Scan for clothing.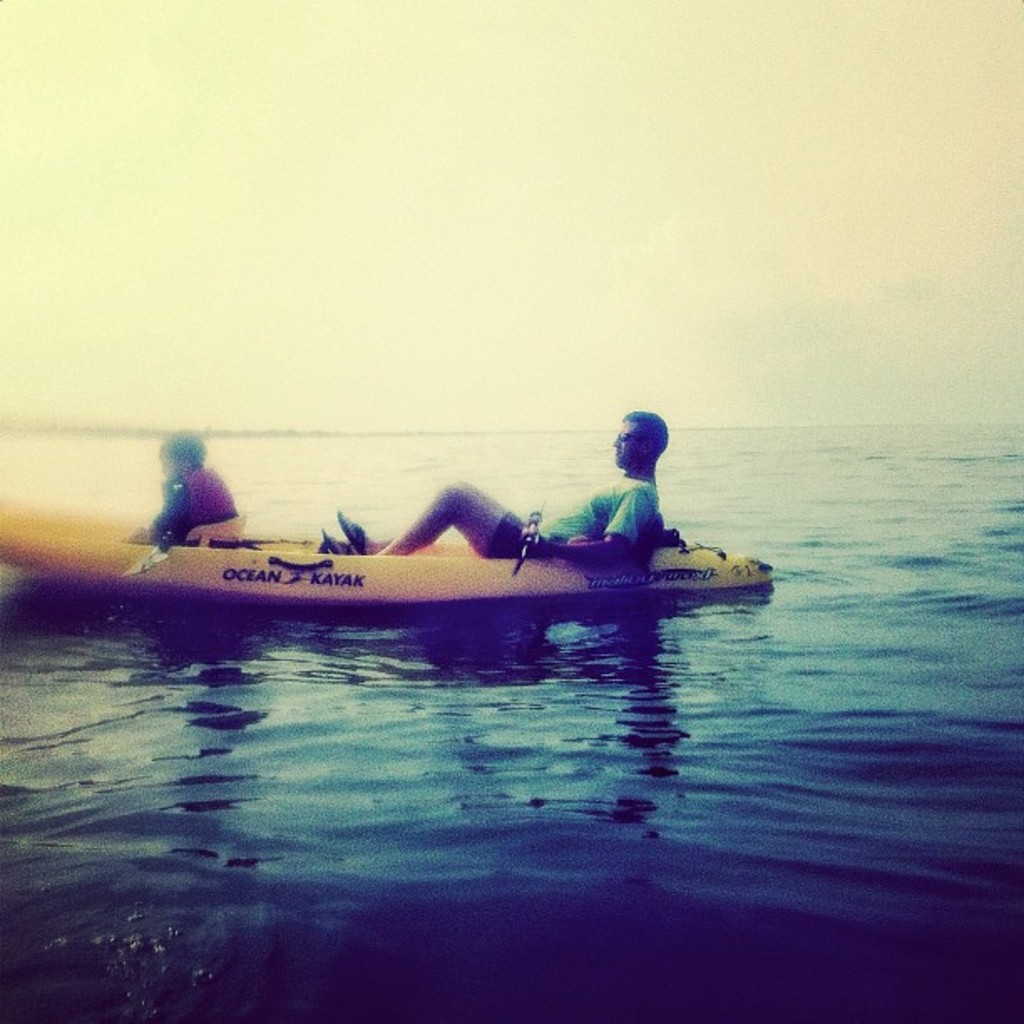
Scan result: l=532, t=479, r=659, b=539.
